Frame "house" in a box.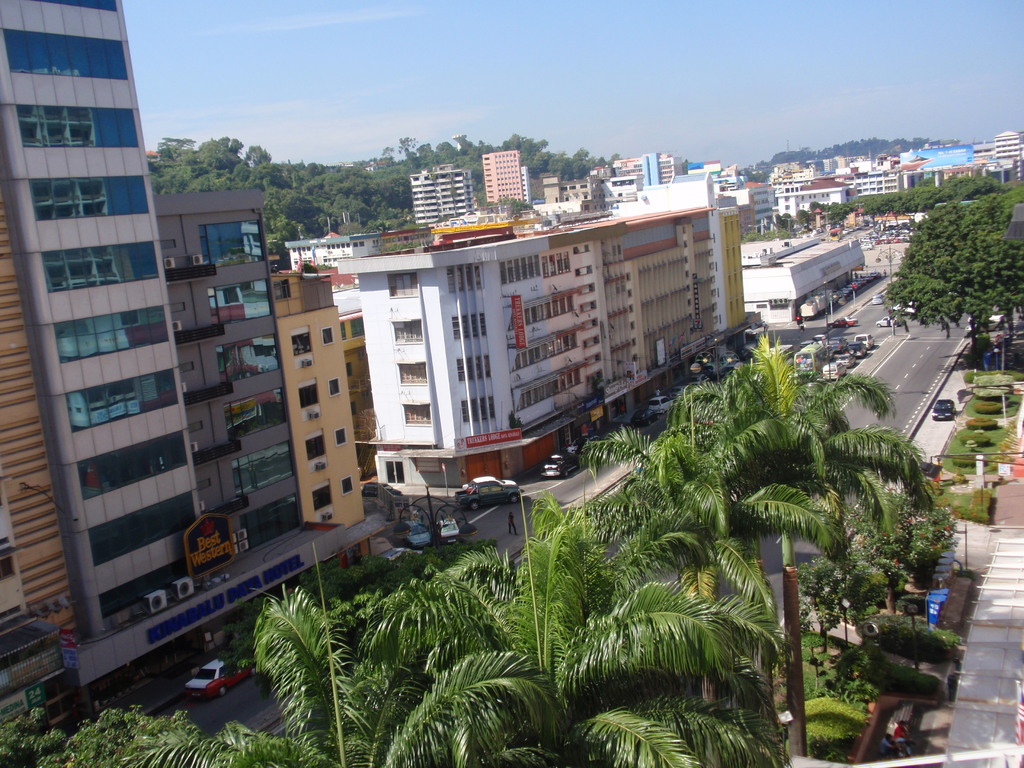
locate(620, 152, 674, 183).
